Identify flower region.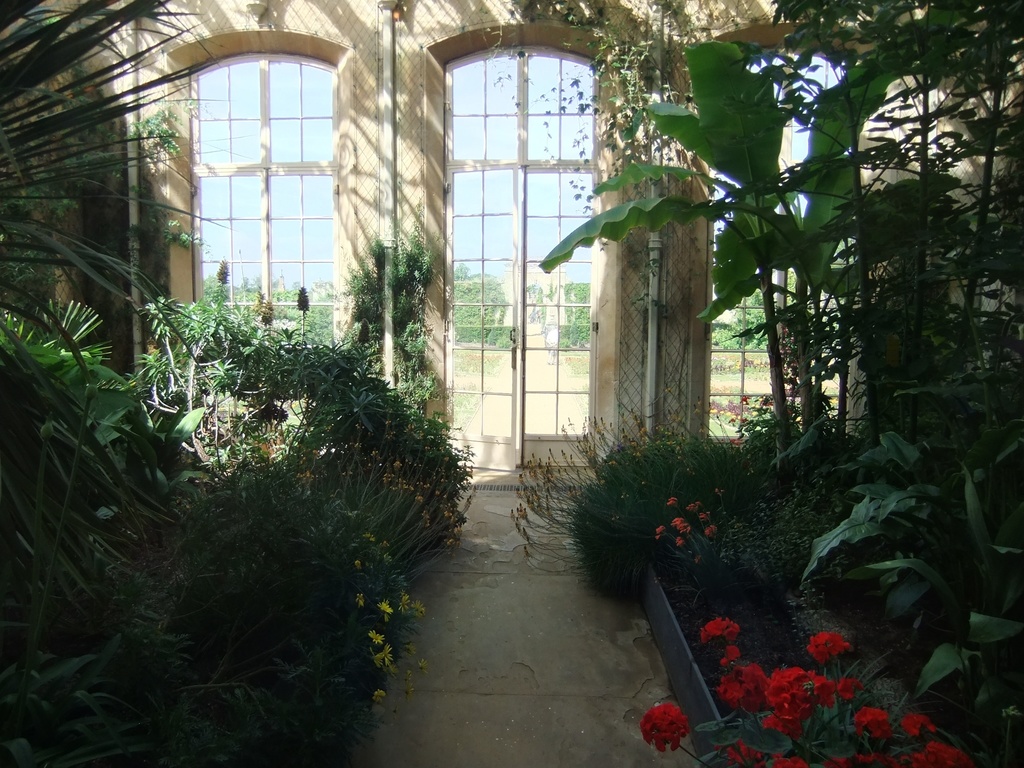
Region: box=[862, 752, 897, 766].
